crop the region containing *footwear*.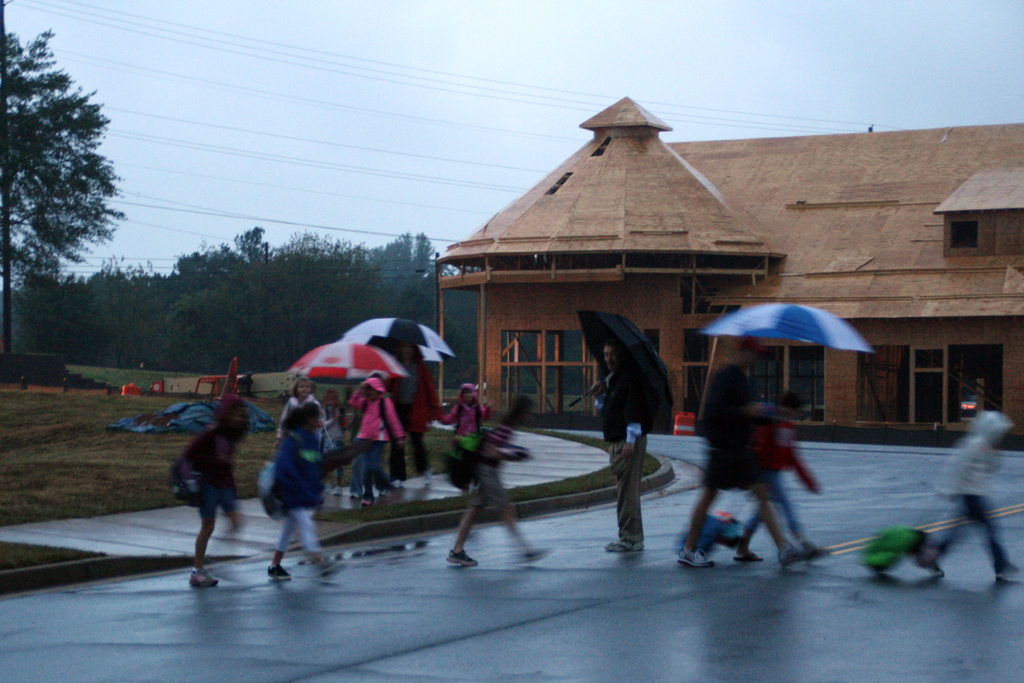
Crop region: <bbox>187, 570, 218, 587</bbox>.
